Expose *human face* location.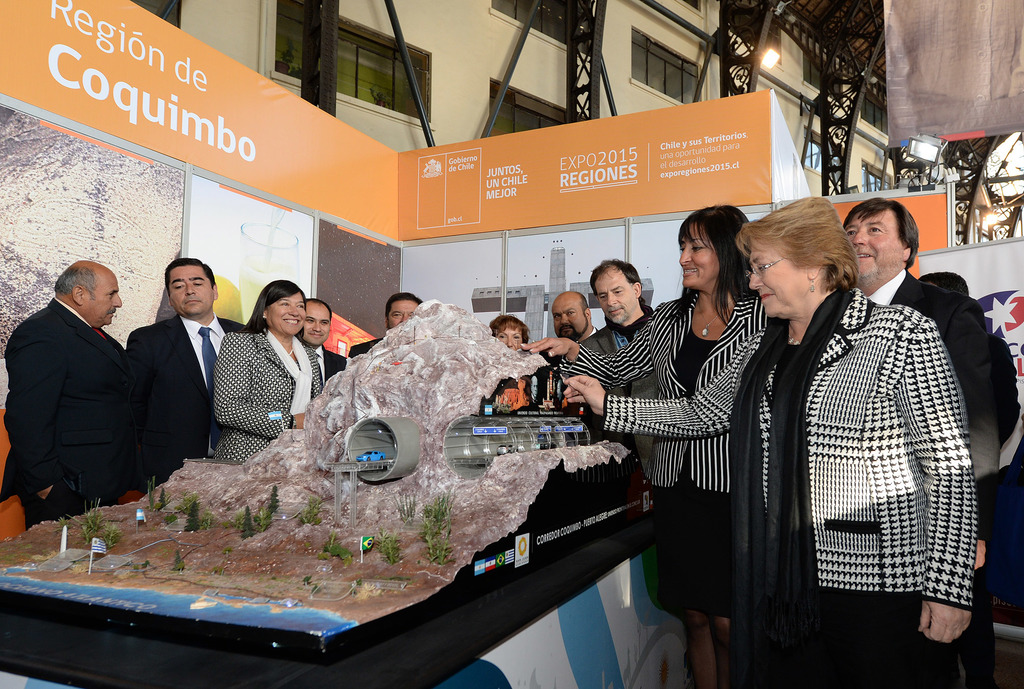
Exposed at box=[552, 302, 588, 337].
